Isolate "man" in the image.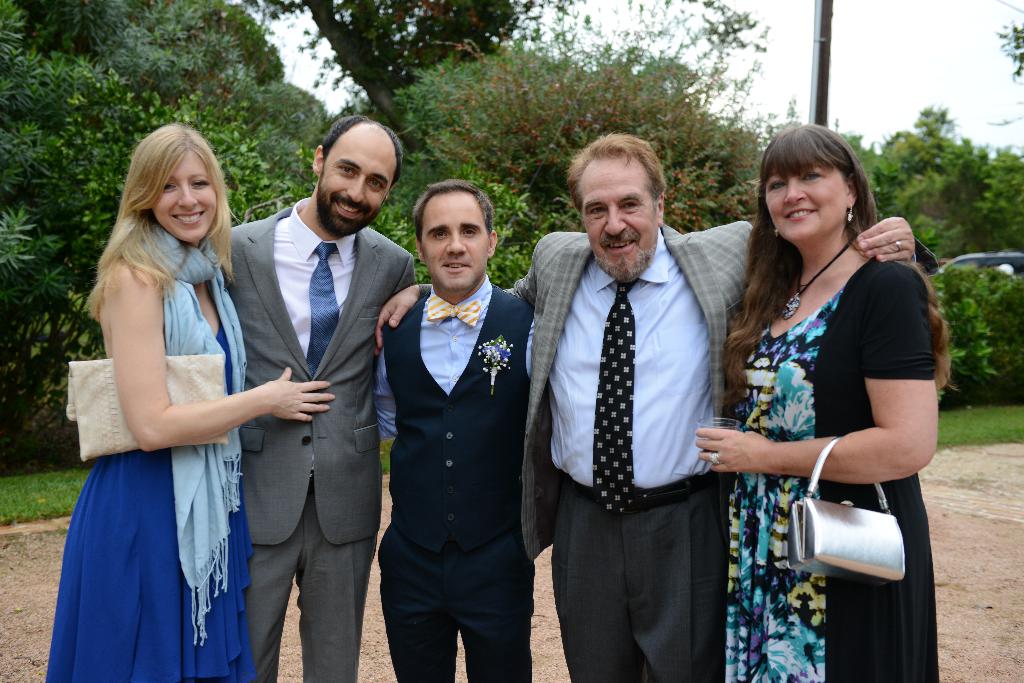
Isolated region: bbox(367, 153, 543, 676).
